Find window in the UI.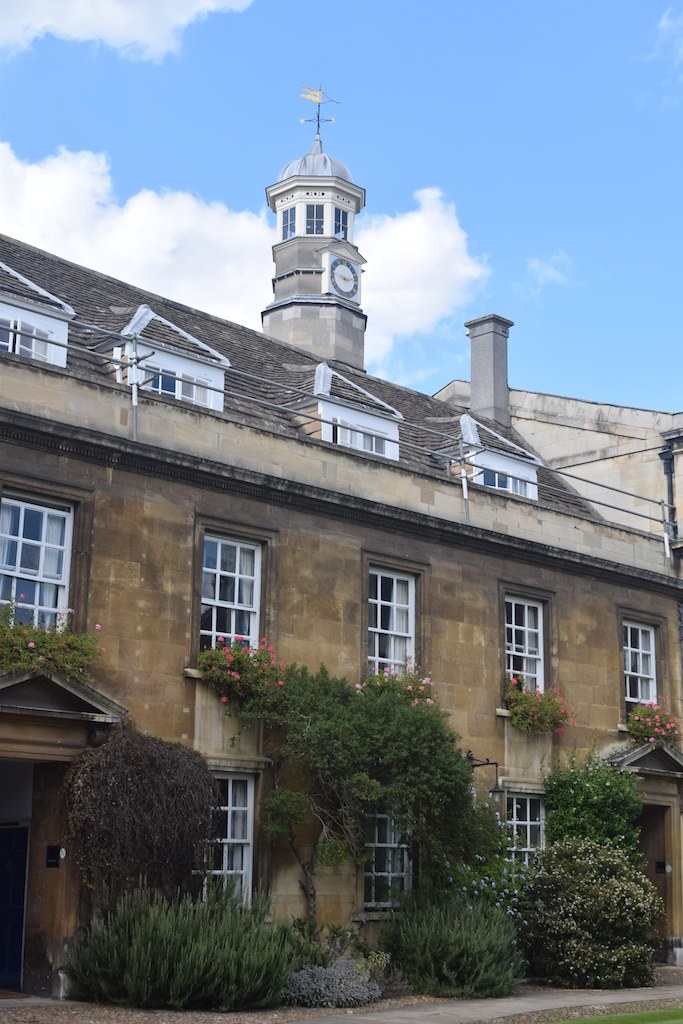
UI element at [499,798,551,900].
